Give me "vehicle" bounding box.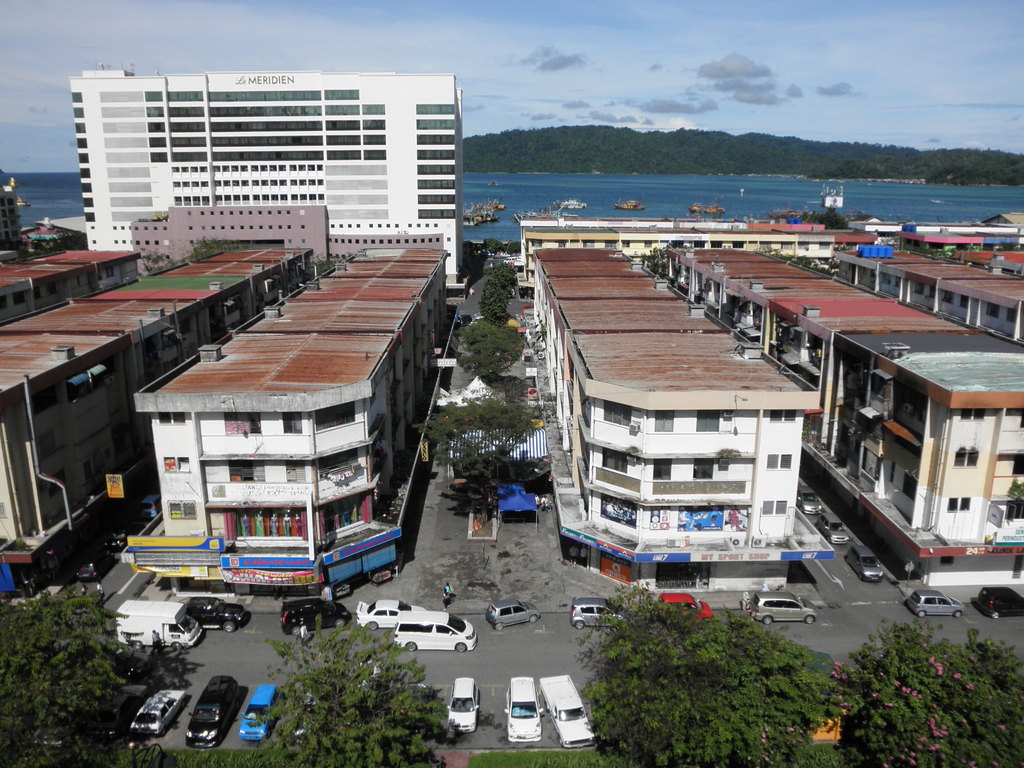
crop(504, 675, 548, 744).
